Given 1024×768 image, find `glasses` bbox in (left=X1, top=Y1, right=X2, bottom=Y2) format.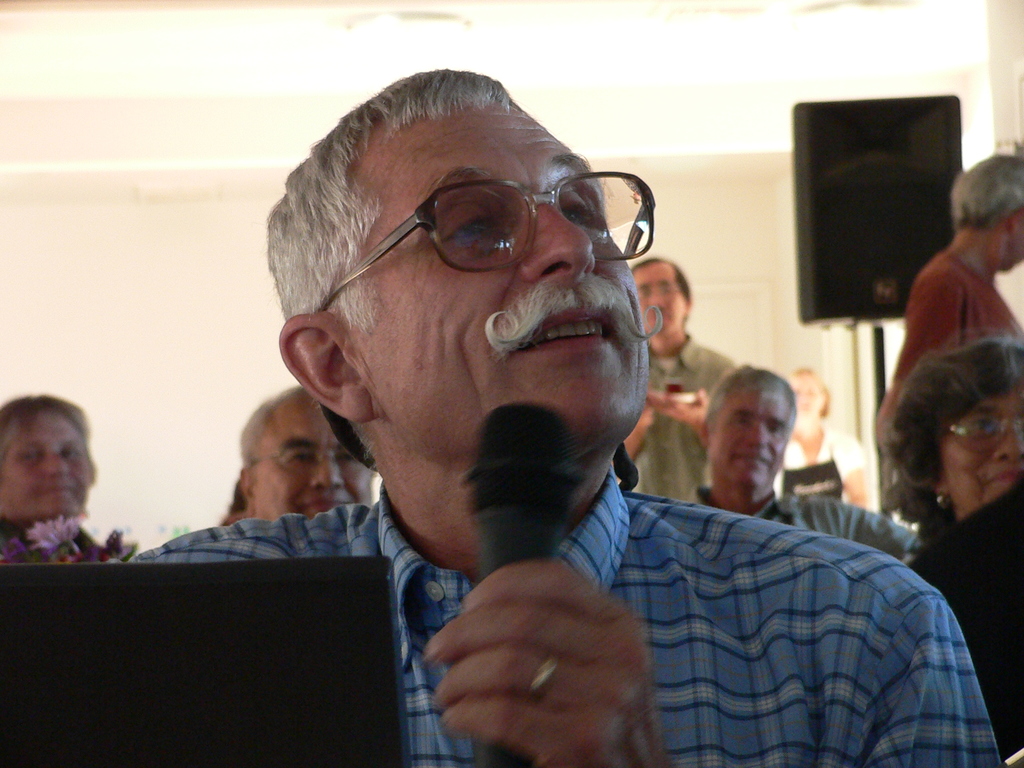
(left=312, top=168, right=660, bottom=316).
